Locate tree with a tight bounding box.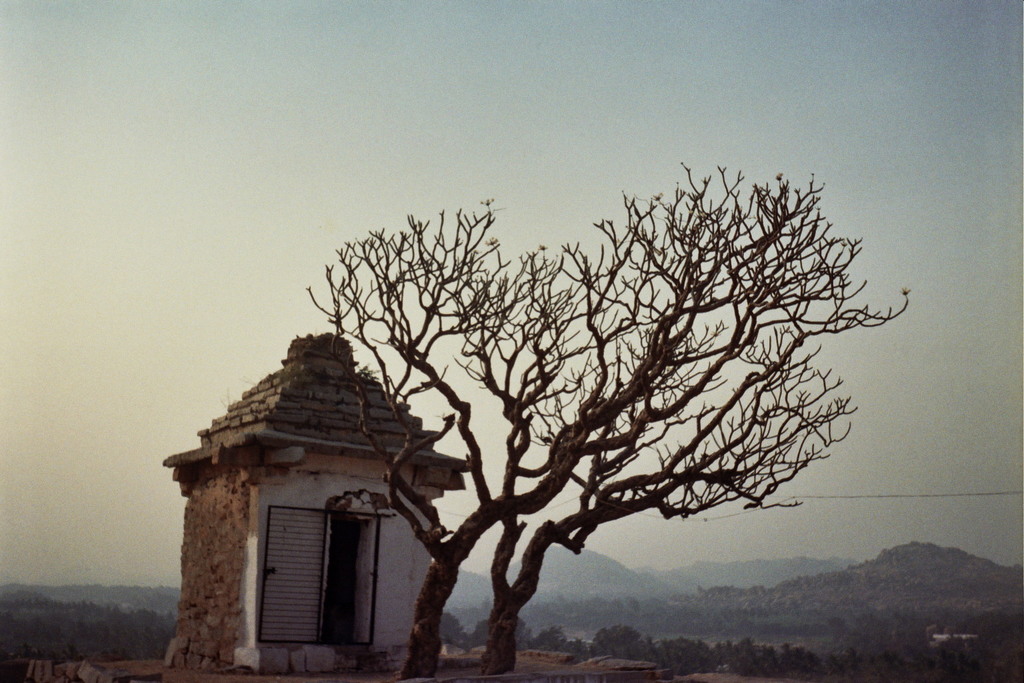
[left=559, top=638, right=593, bottom=662].
